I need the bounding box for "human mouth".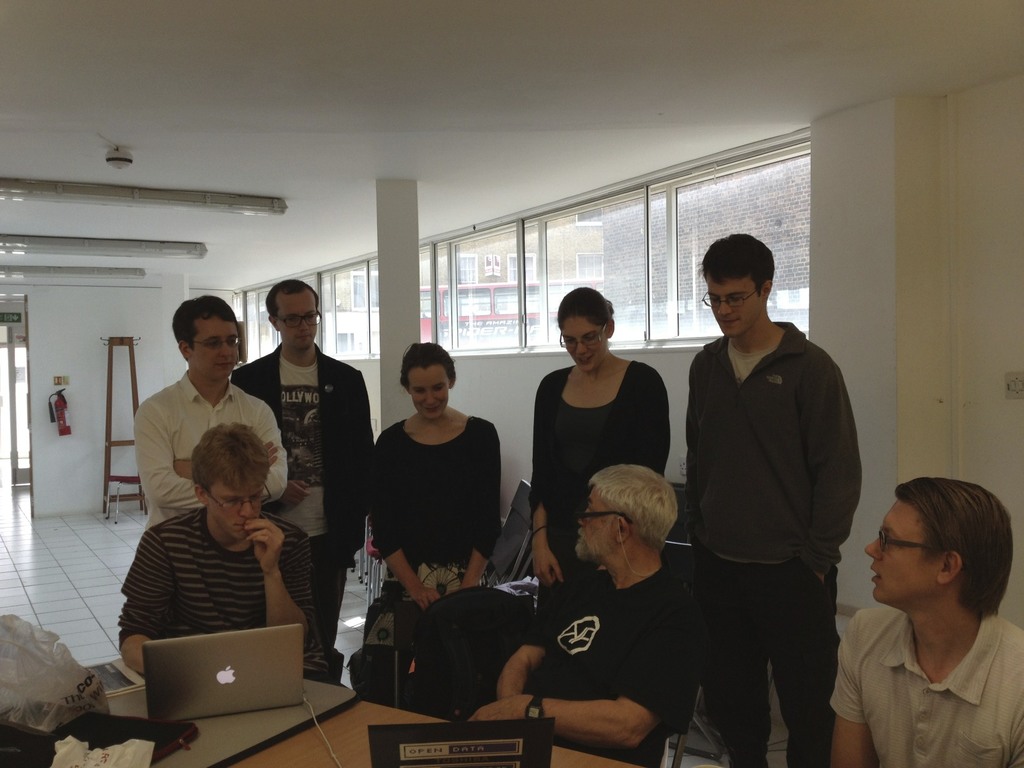
Here it is: [218,363,228,367].
